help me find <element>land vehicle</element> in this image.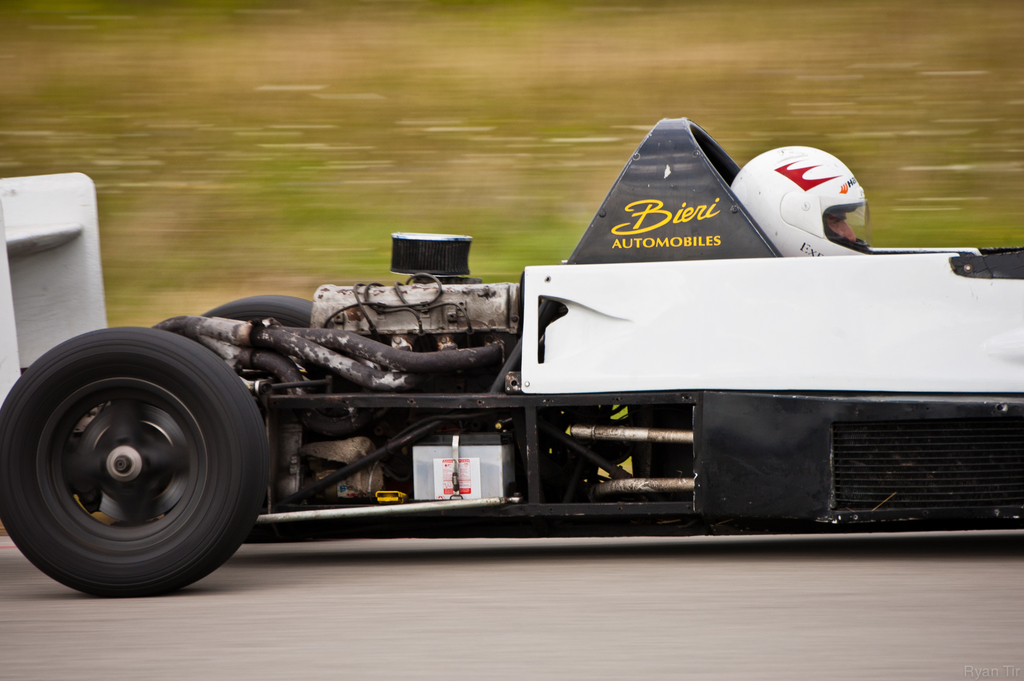
Found it: bbox=[0, 119, 1023, 597].
